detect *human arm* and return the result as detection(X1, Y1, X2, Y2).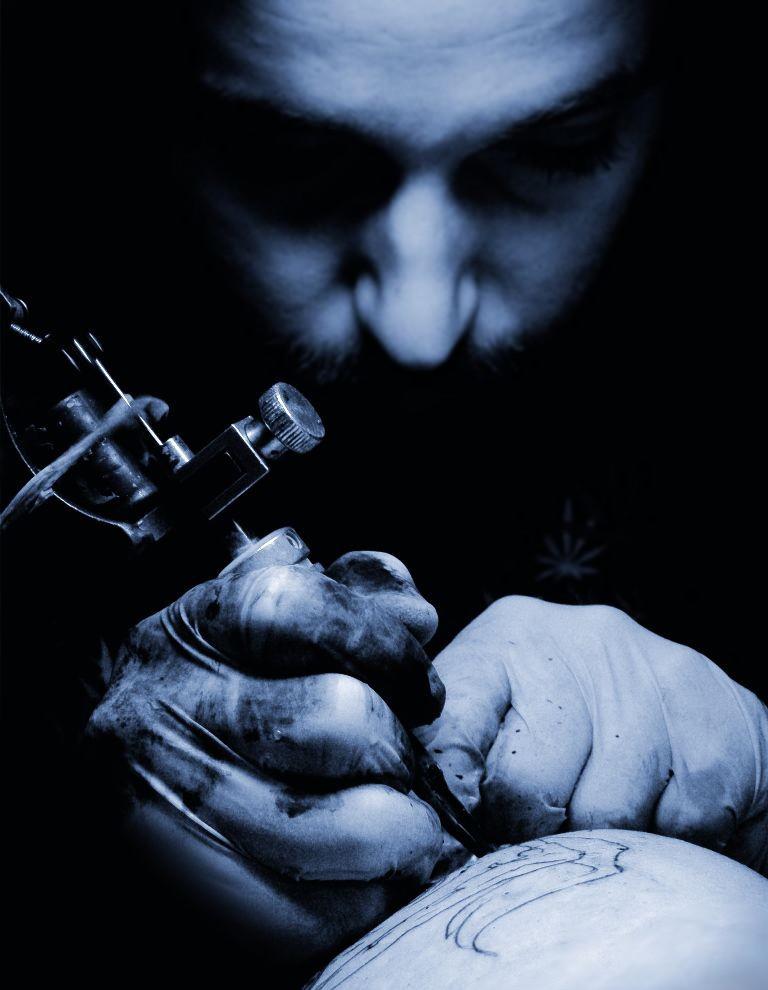
detection(420, 601, 767, 815).
